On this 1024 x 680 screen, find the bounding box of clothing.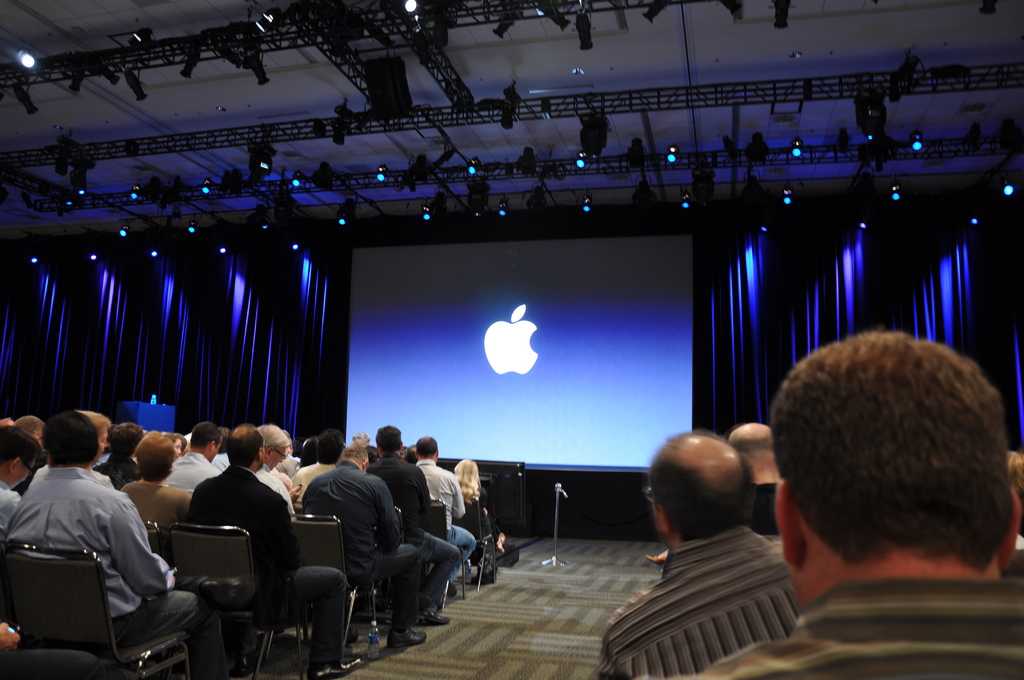
Bounding box: 366:462:456:608.
